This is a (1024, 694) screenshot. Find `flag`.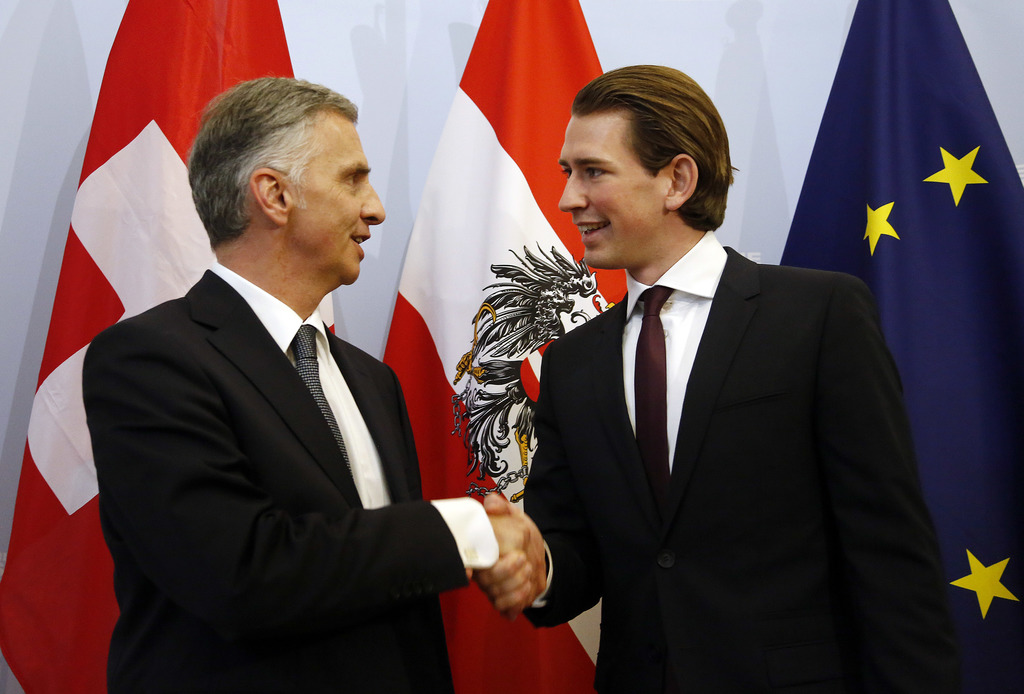
Bounding box: bbox=[778, 0, 1023, 693].
